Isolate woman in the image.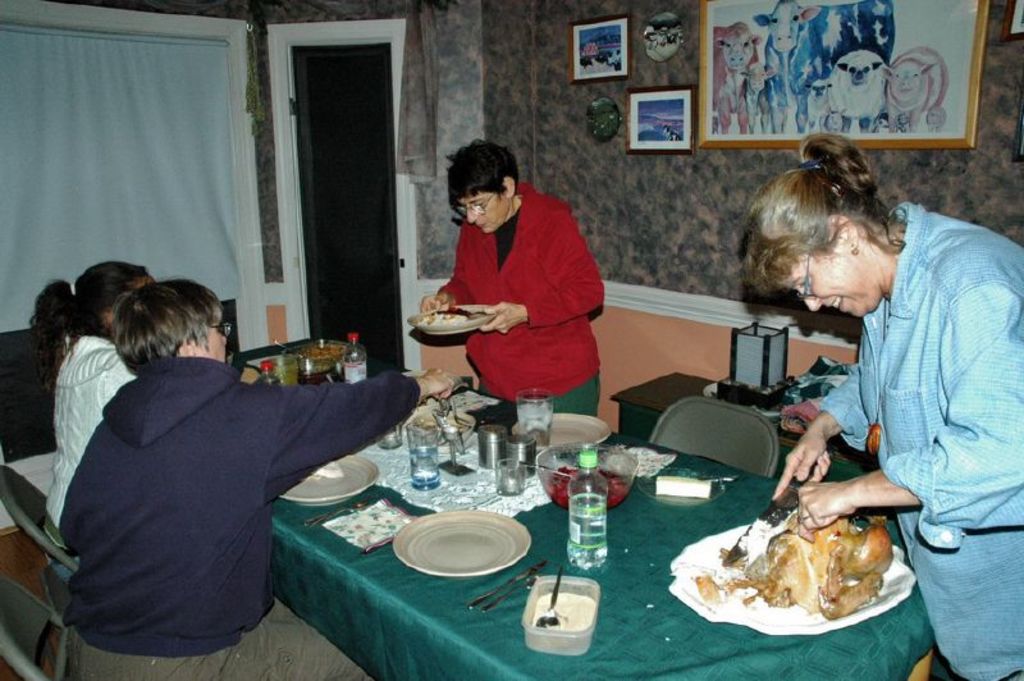
Isolated region: BBox(60, 284, 461, 680).
